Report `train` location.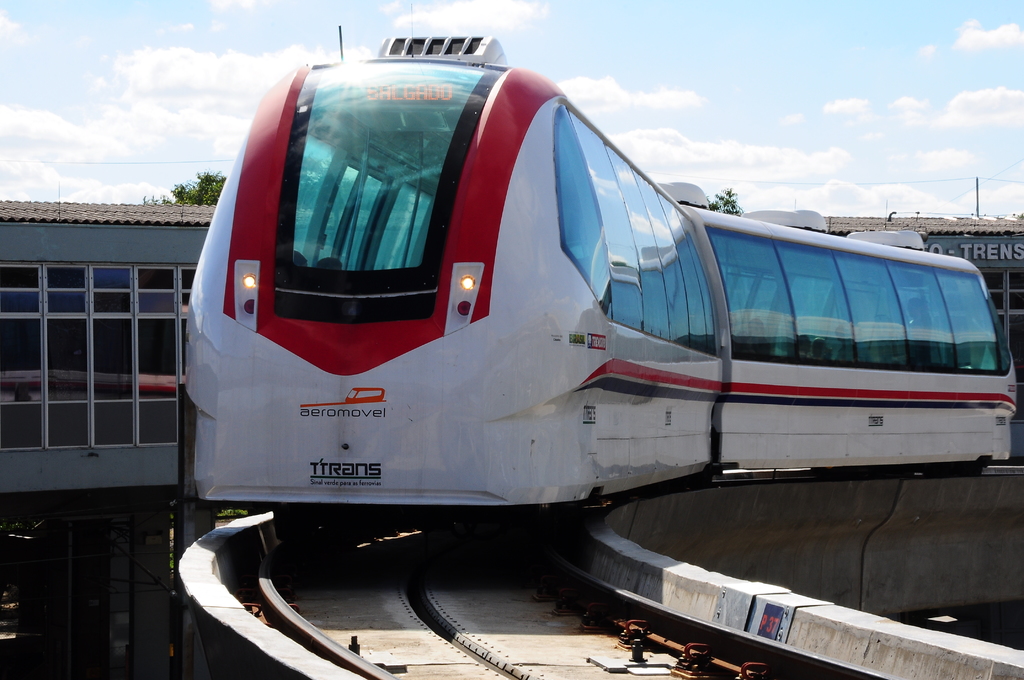
Report: left=185, top=57, right=1018, bottom=587.
